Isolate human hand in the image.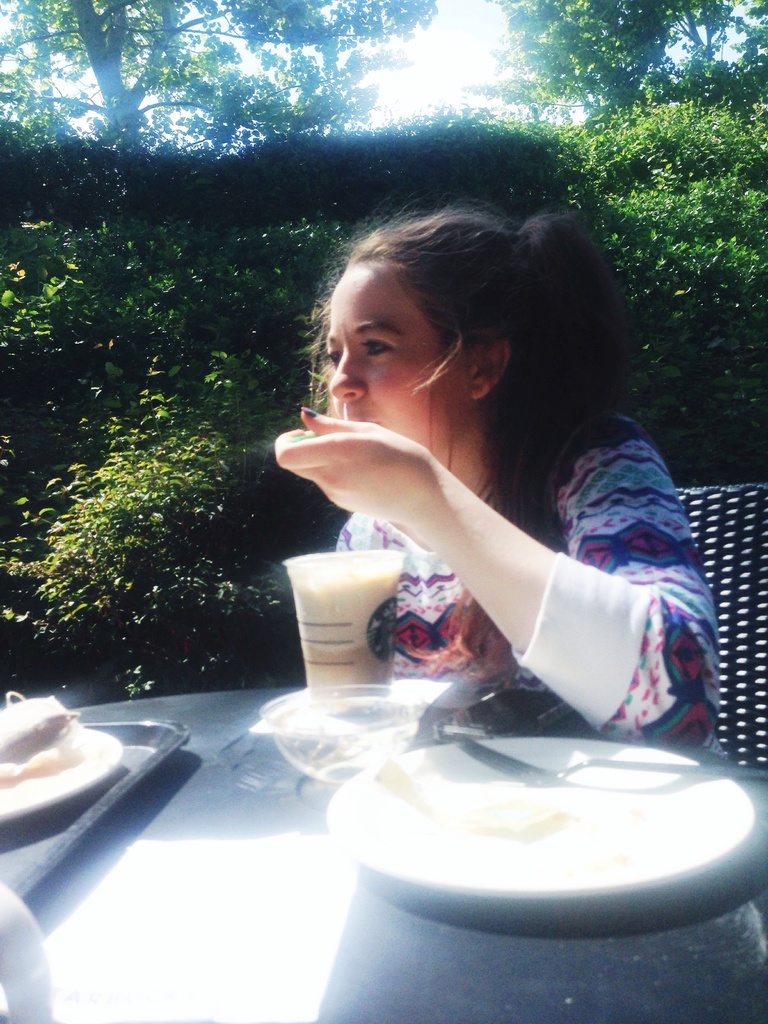
Isolated region: (273,389,451,537).
